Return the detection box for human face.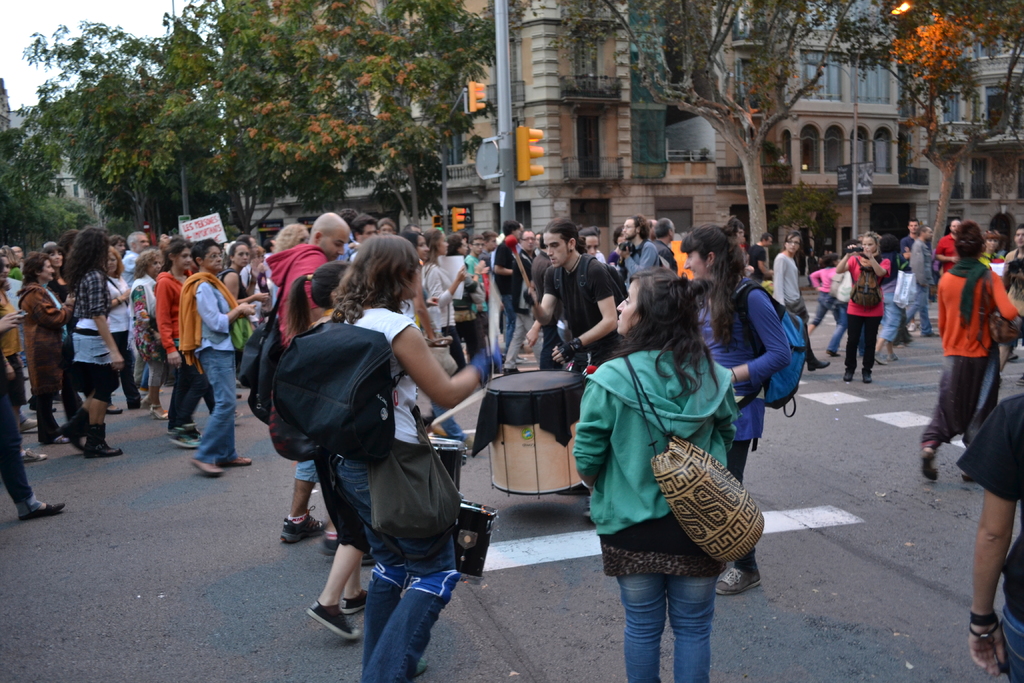
321, 222, 348, 252.
